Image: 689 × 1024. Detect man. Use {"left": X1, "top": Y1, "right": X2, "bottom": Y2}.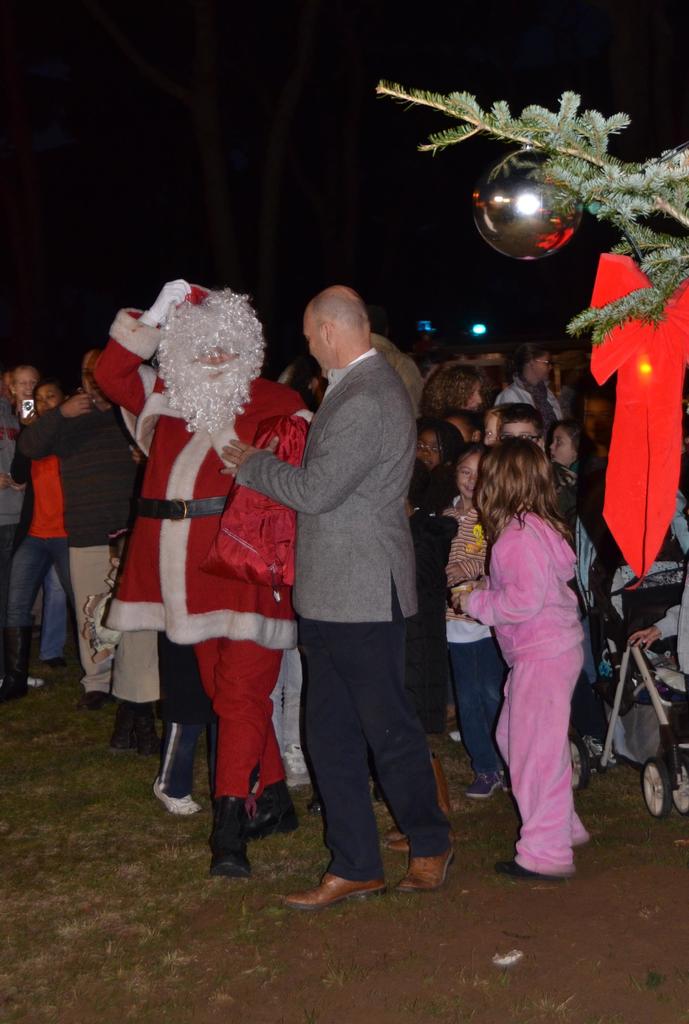
{"left": 220, "top": 285, "right": 460, "bottom": 911}.
